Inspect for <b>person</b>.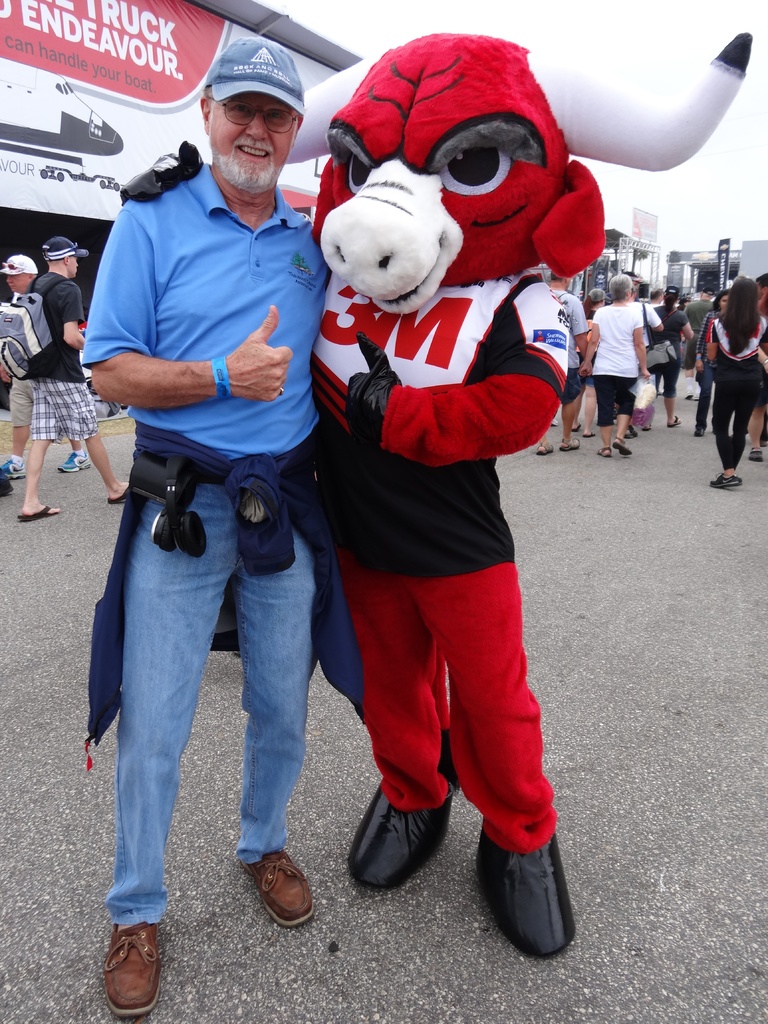
Inspection: 688, 284, 724, 428.
